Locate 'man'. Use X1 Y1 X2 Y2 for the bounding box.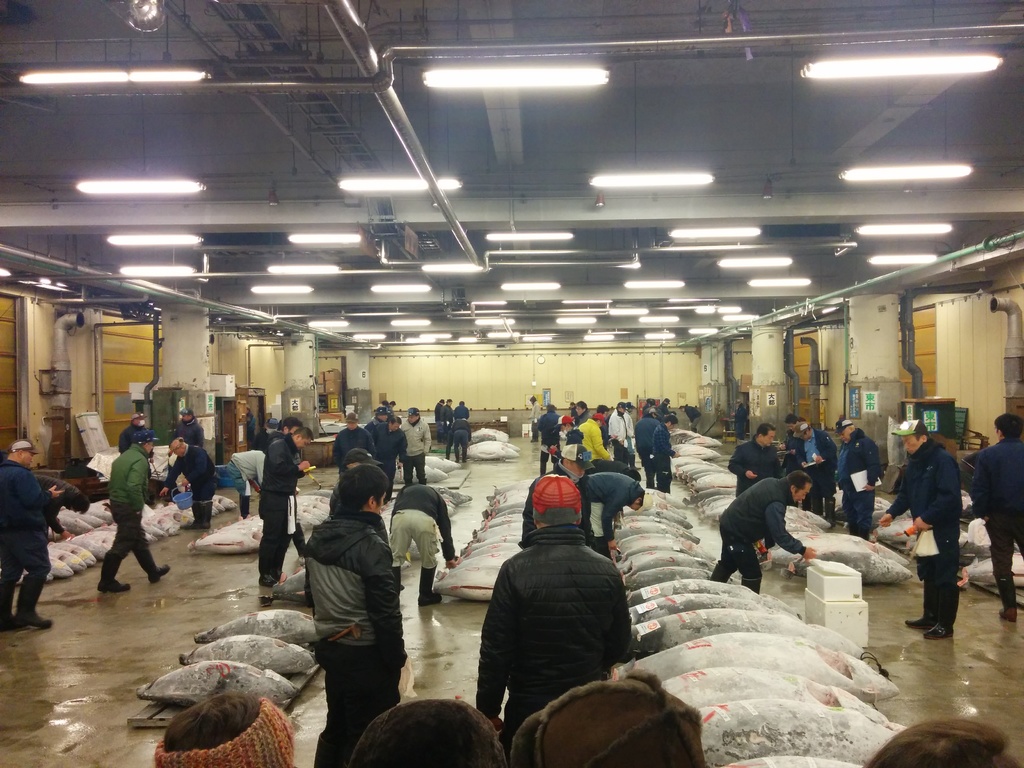
779 416 805 507.
